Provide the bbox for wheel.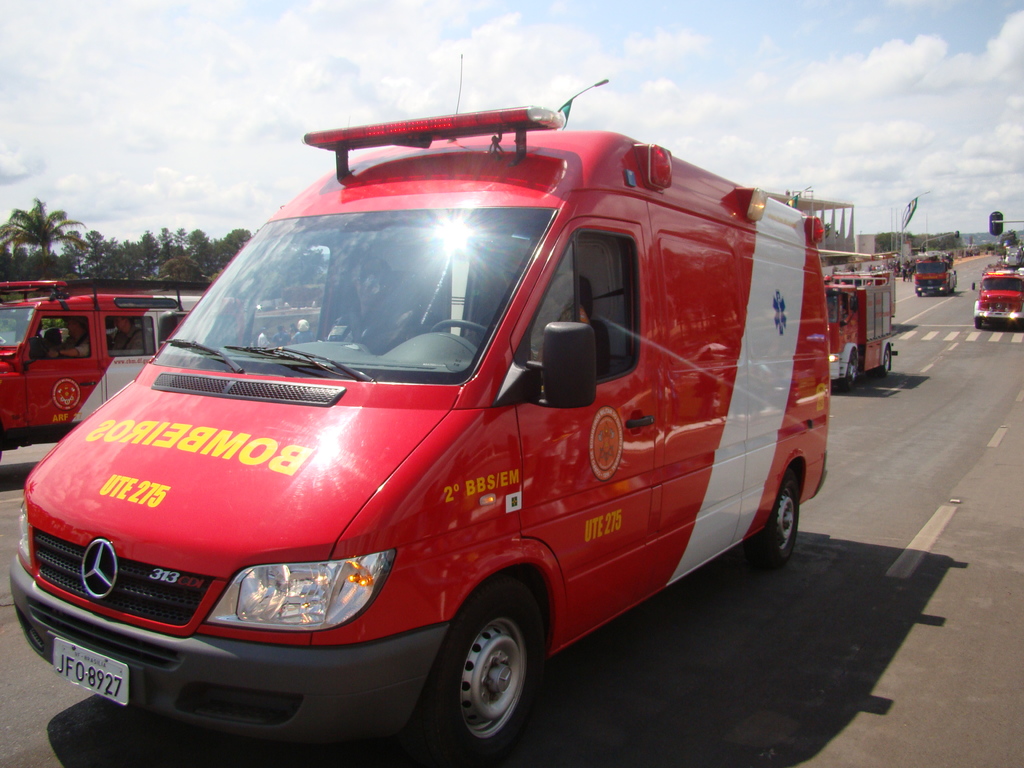
BBox(847, 347, 869, 397).
